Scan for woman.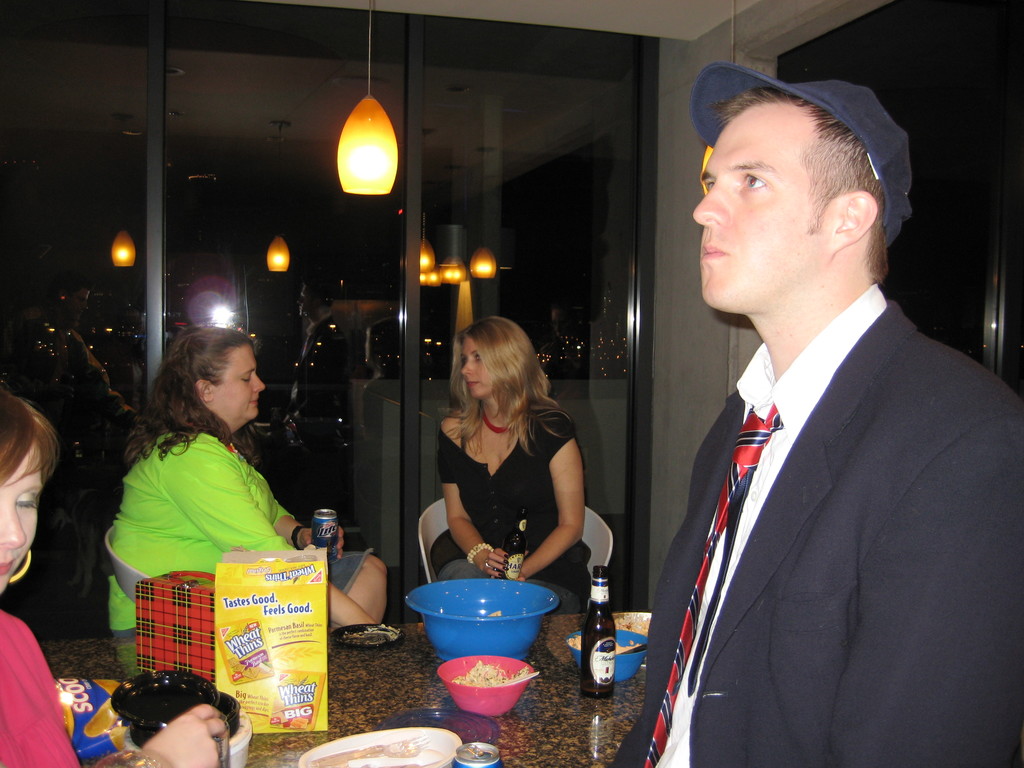
Scan result: [0, 387, 228, 767].
